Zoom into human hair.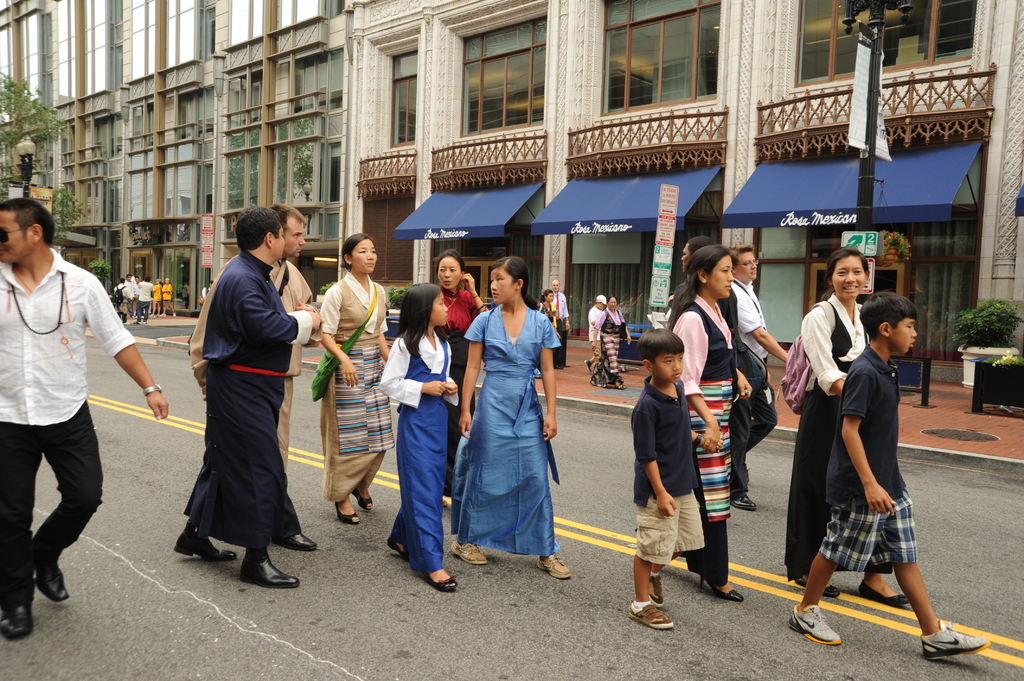
Zoom target: Rect(141, 275, 148, 285).
